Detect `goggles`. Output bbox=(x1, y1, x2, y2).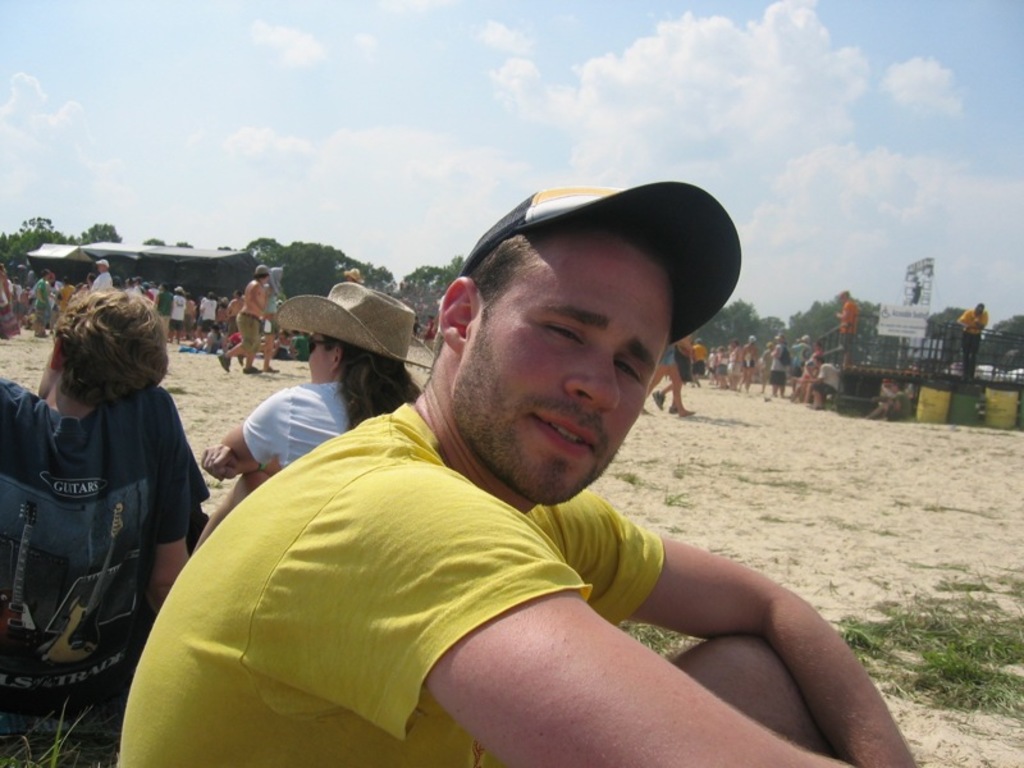
bbox=(312, 334, 323, 352).
